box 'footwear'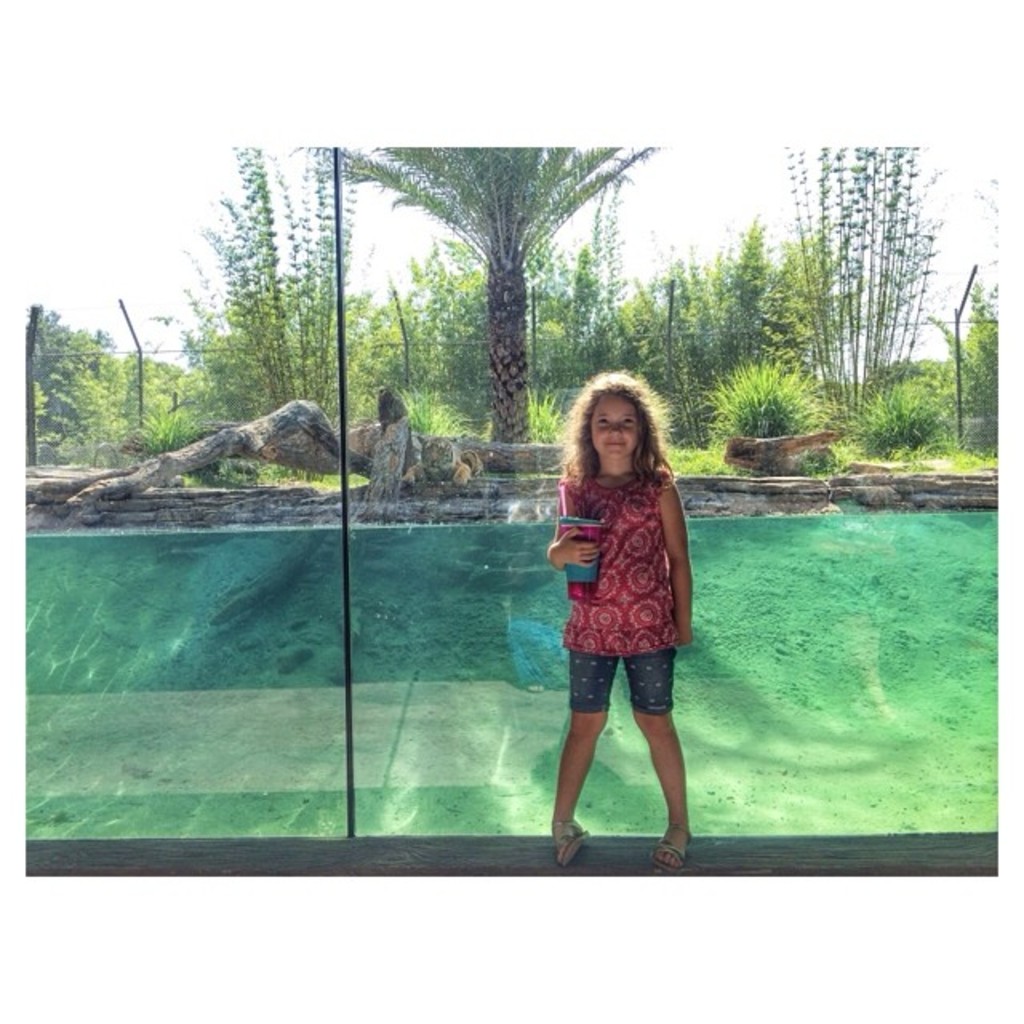
[x1=544, y1=819, x2=594, y2=878]
